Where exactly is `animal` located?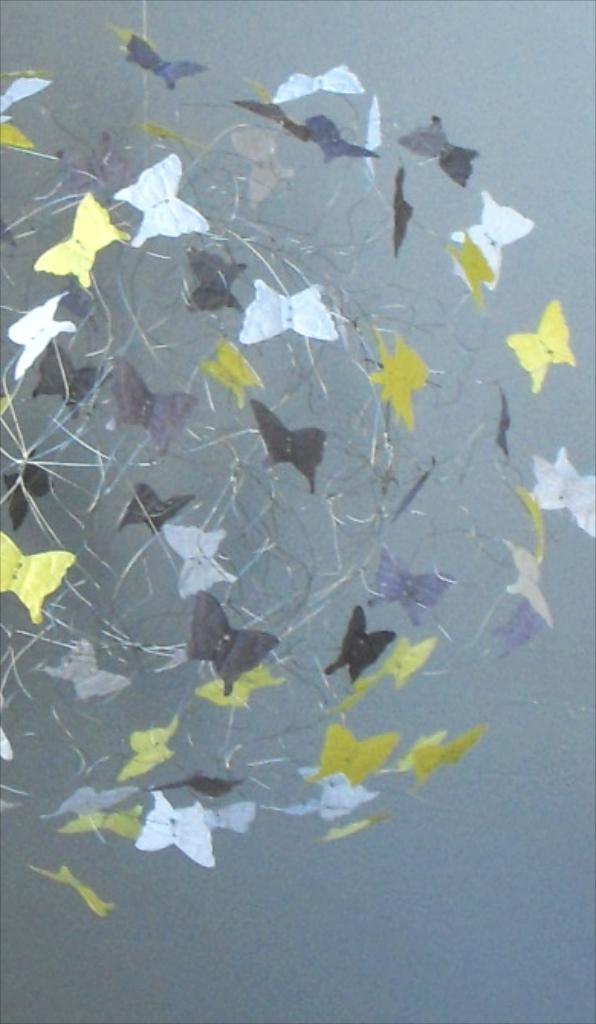
Its bounding box is 365 720 489 795.
